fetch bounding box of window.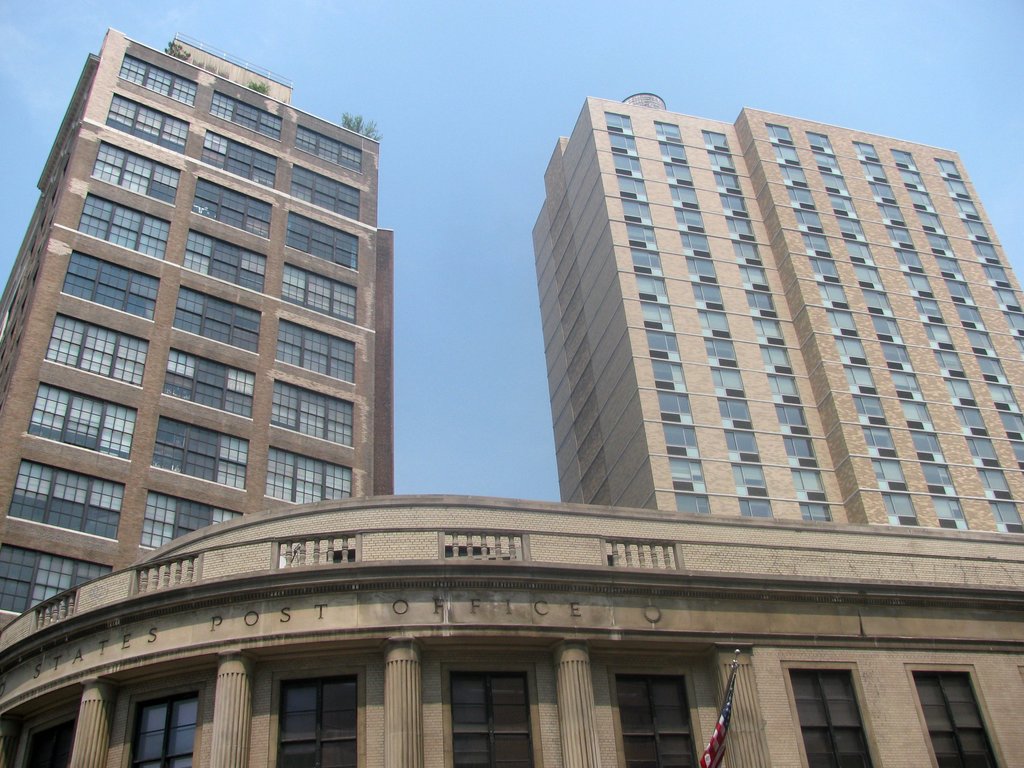
Bbox: (197, 129, 279, 189).
